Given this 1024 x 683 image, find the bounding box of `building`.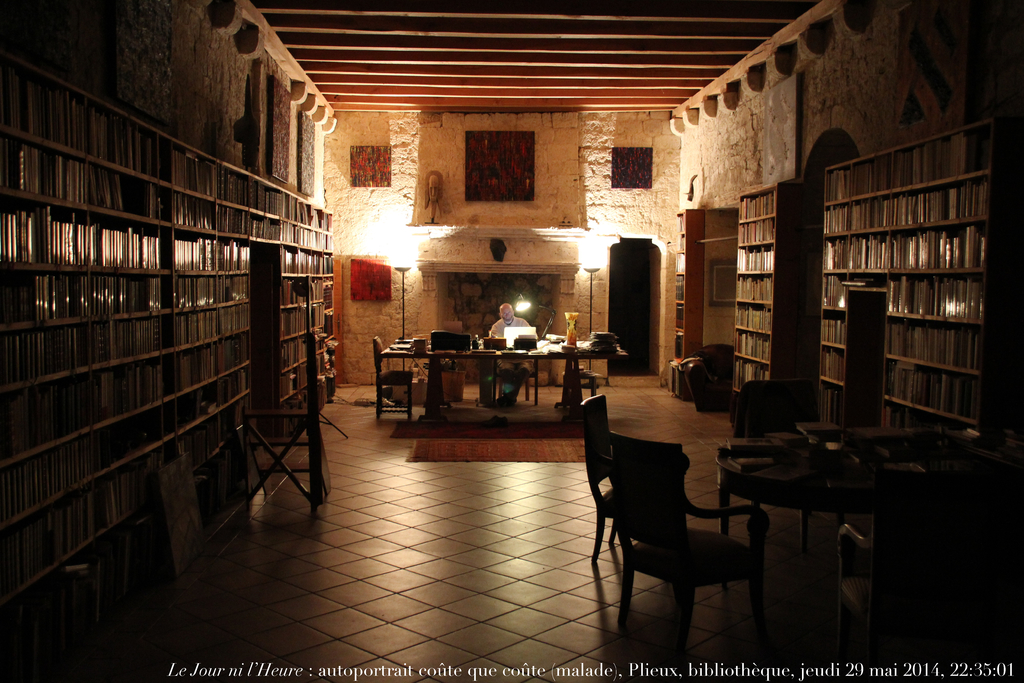
x1=0, y1=0, x2=1023, y2=682.
